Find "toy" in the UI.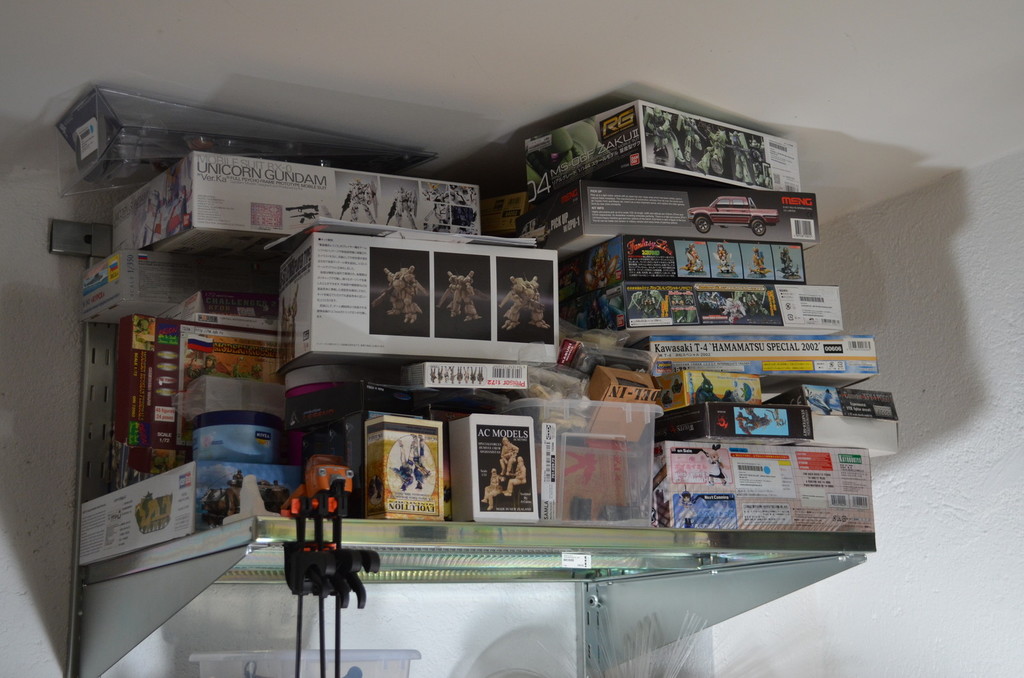
UI element at [left=339, top=177, right=381, bottom=225].
